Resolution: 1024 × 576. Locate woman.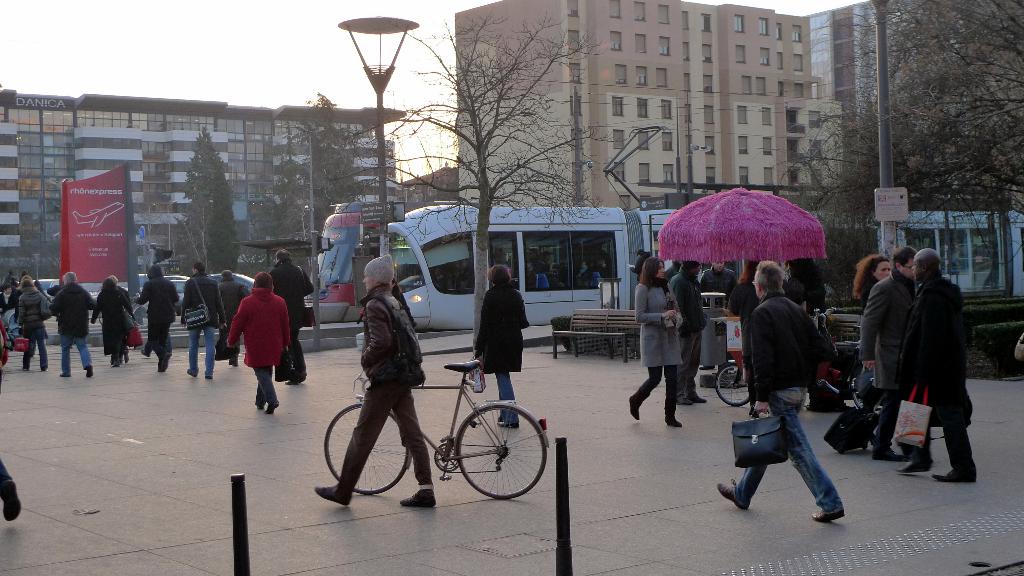
(89, 280, 134, 370).
